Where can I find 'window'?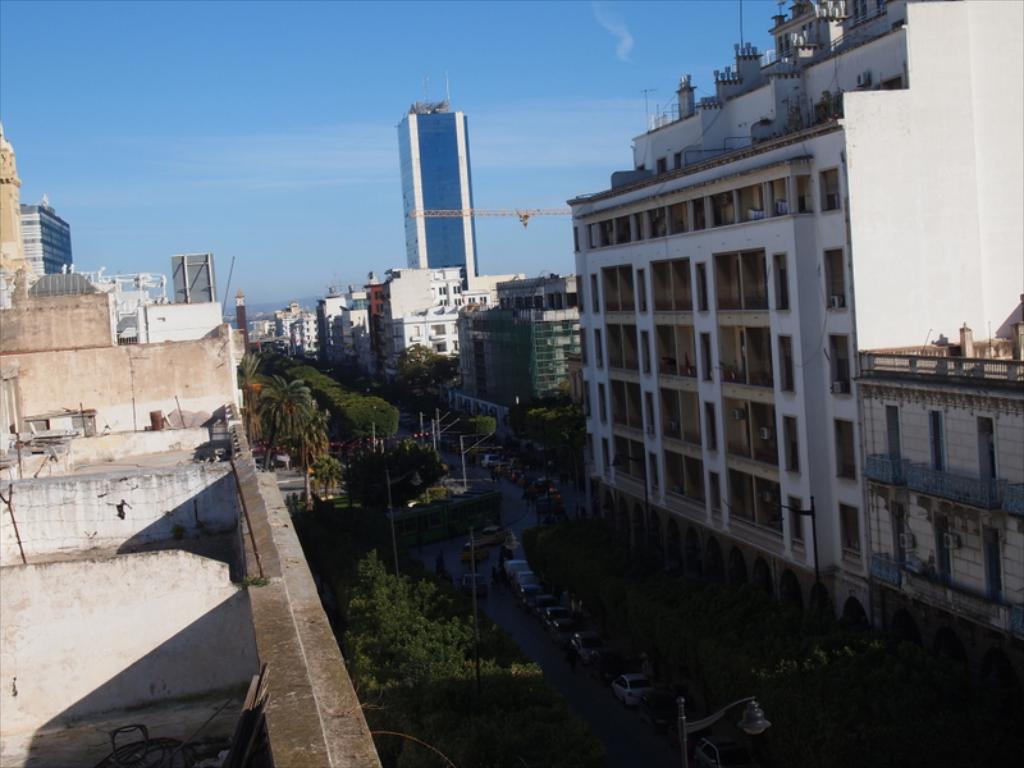
You can find it at box(645, 448, 658, 499).
